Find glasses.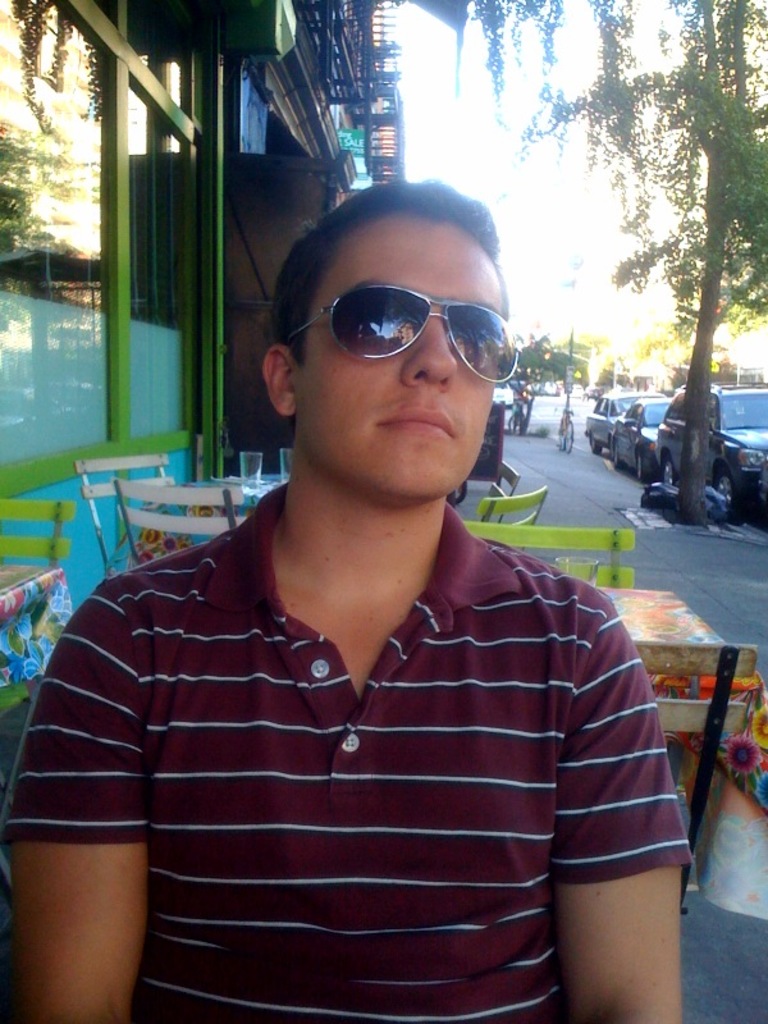
detection(274, 282, 525, 388).
